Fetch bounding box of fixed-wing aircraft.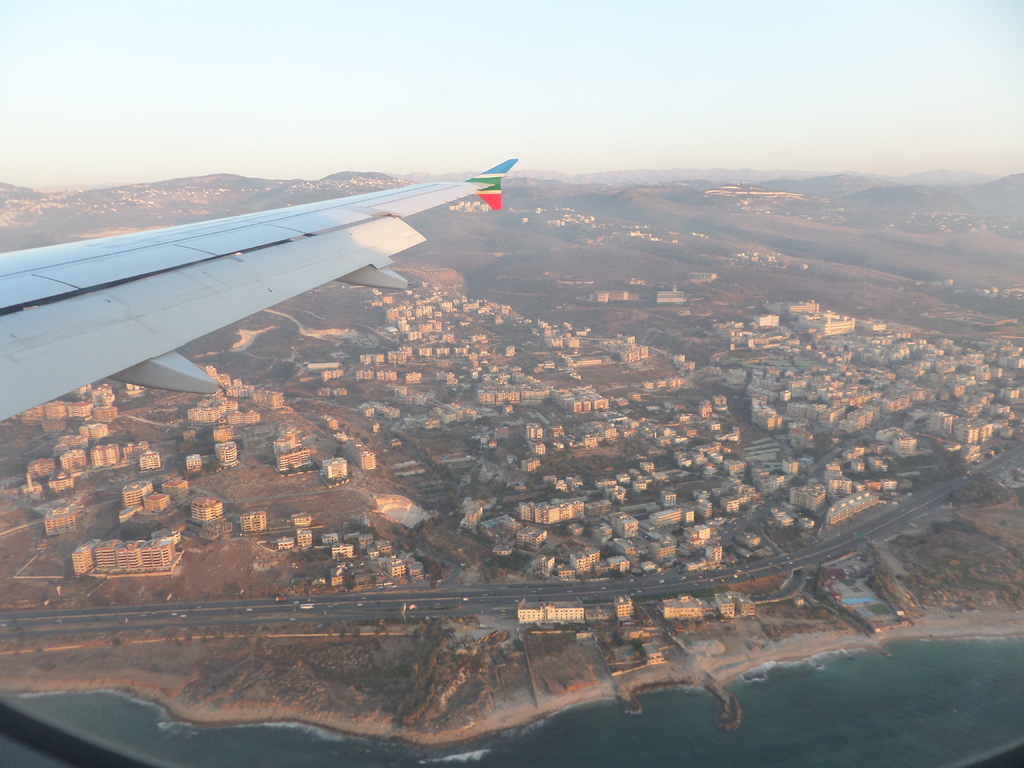
Bbox: 0:156:521:426.
